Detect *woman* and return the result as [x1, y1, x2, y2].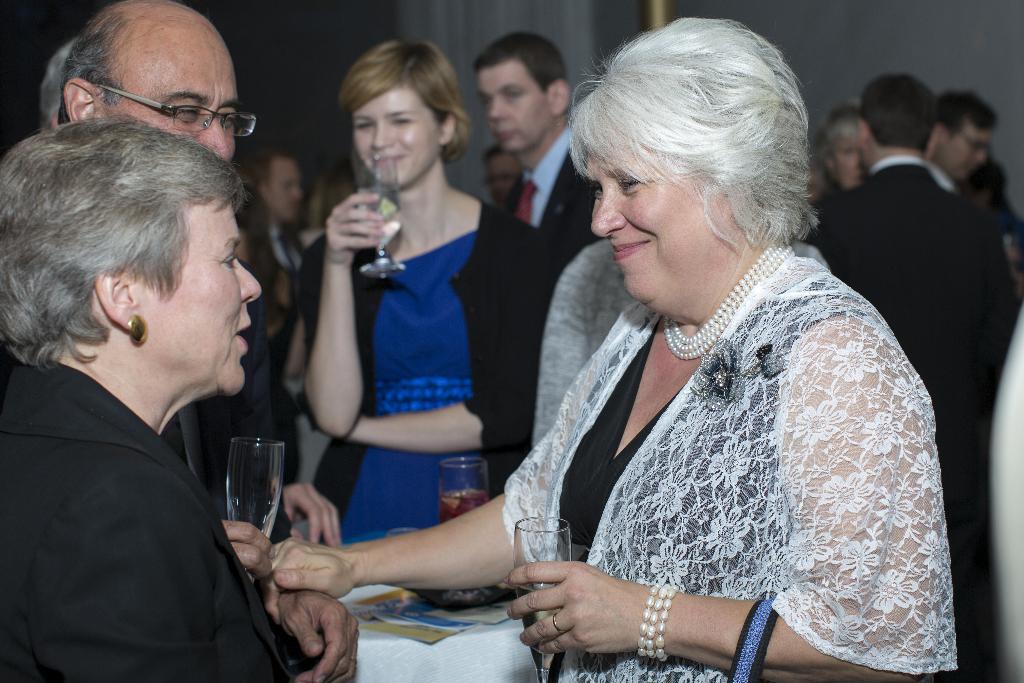
[819, 103, 870, 194].
